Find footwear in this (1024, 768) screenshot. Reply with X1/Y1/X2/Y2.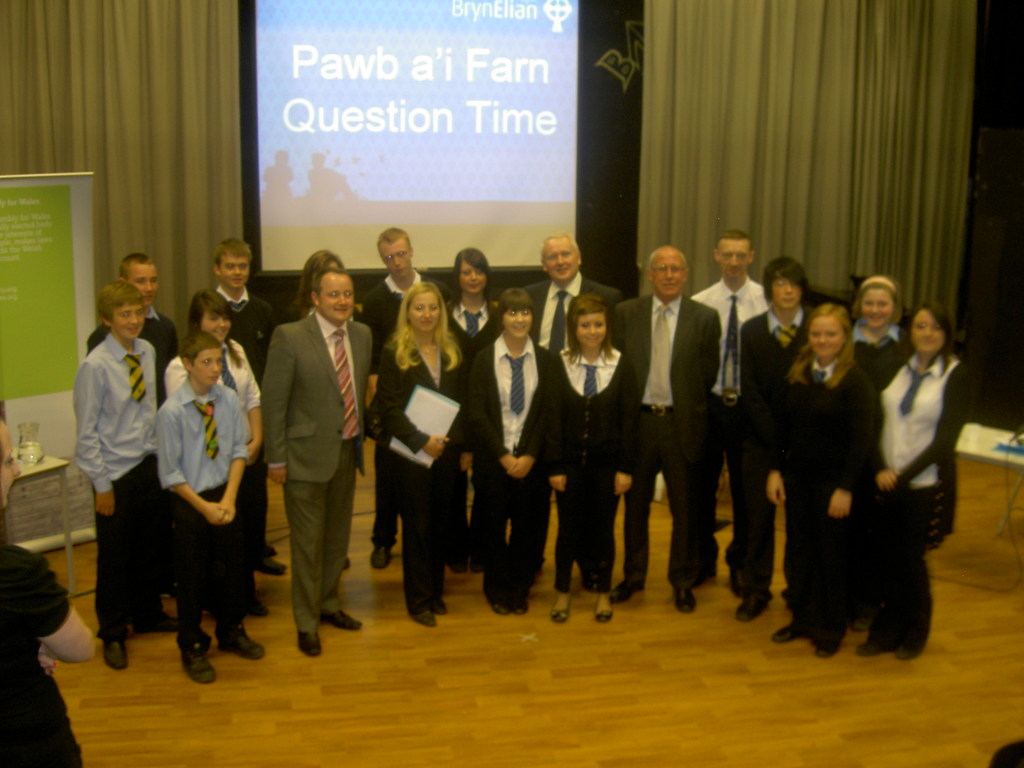
297/632/324/660.
